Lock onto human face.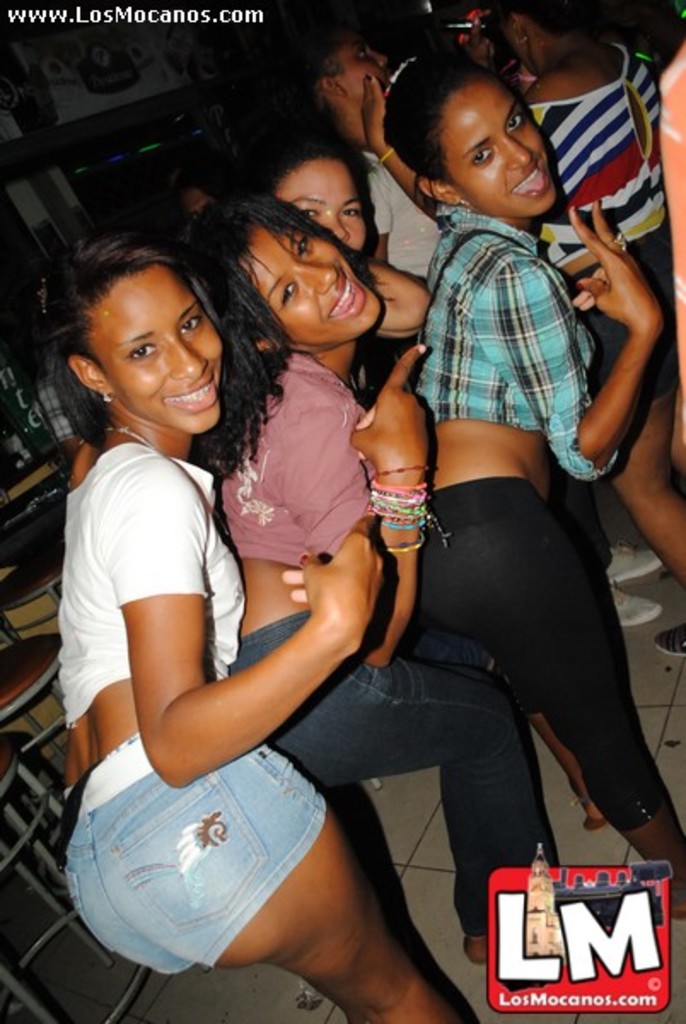
Locked: 90,273,225,433.
